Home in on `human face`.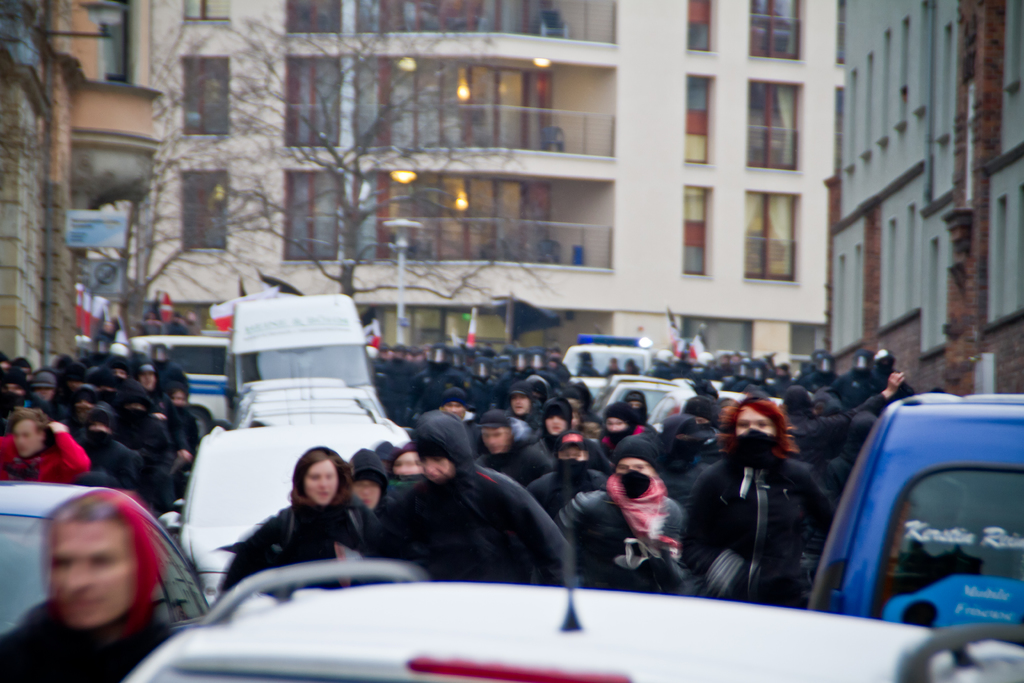
Homed in at {"x1": 139, "y1": 370, "x2": 155, "y2": 391}.
